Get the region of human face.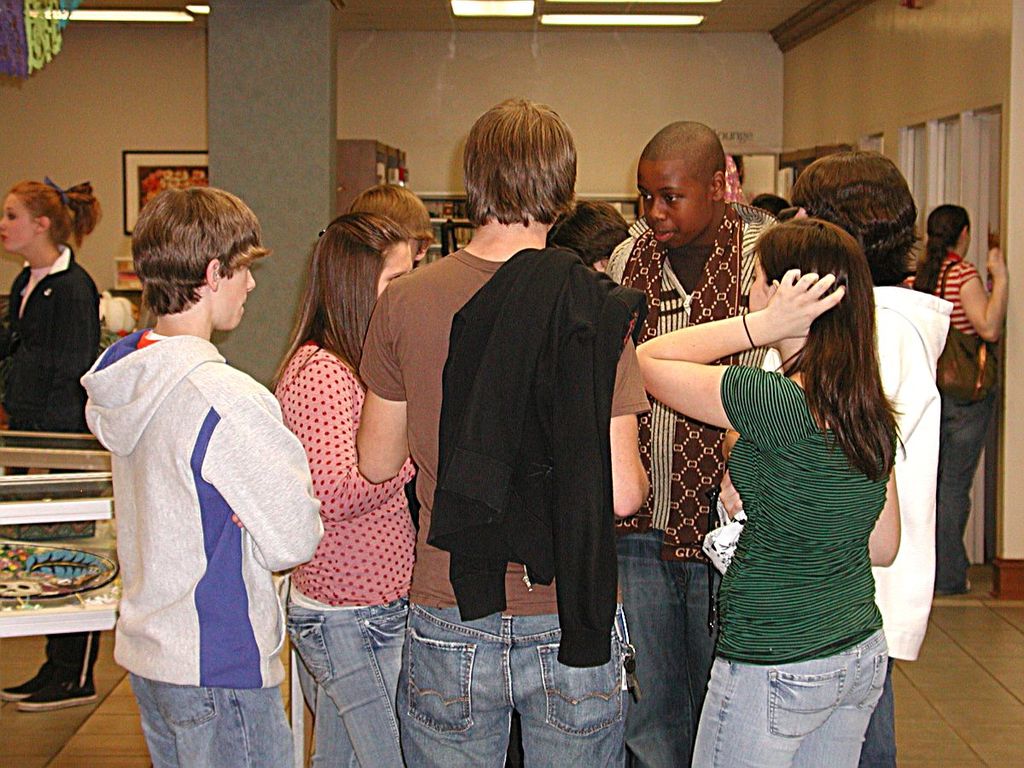
l=381, t=246, r=418, b=300.
